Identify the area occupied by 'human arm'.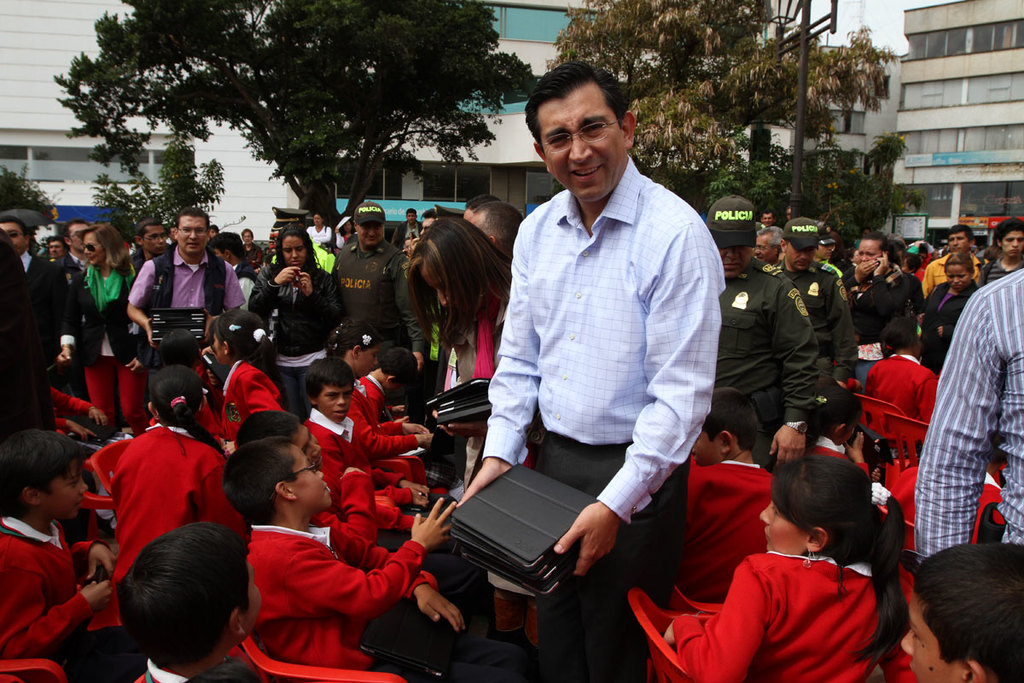
Area: 550,225,724,579.
